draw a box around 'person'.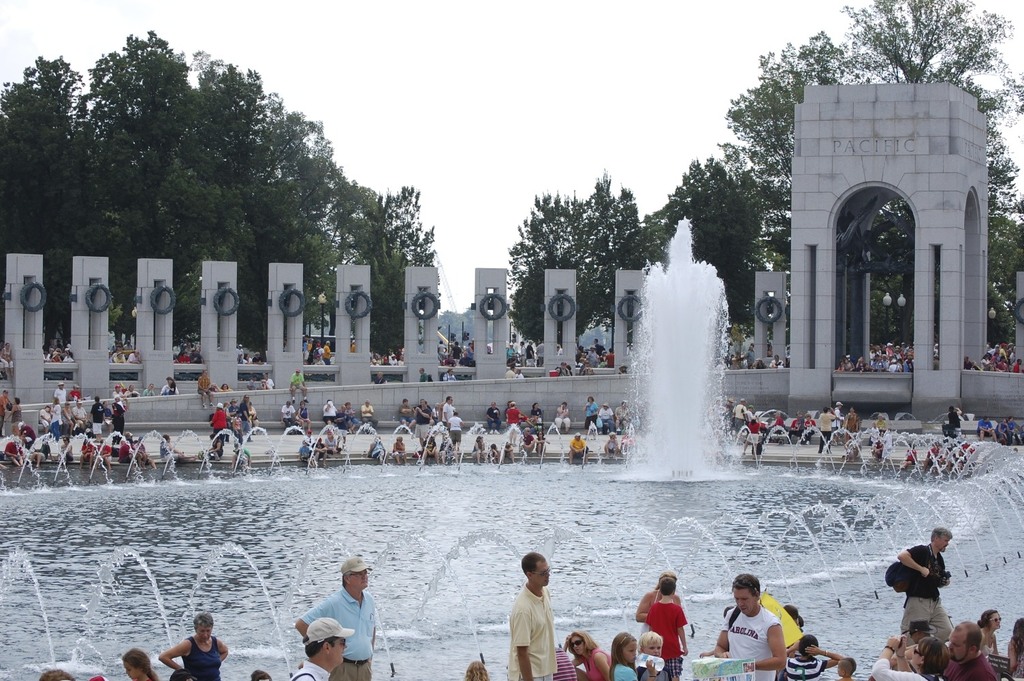
287:367:308:400.
